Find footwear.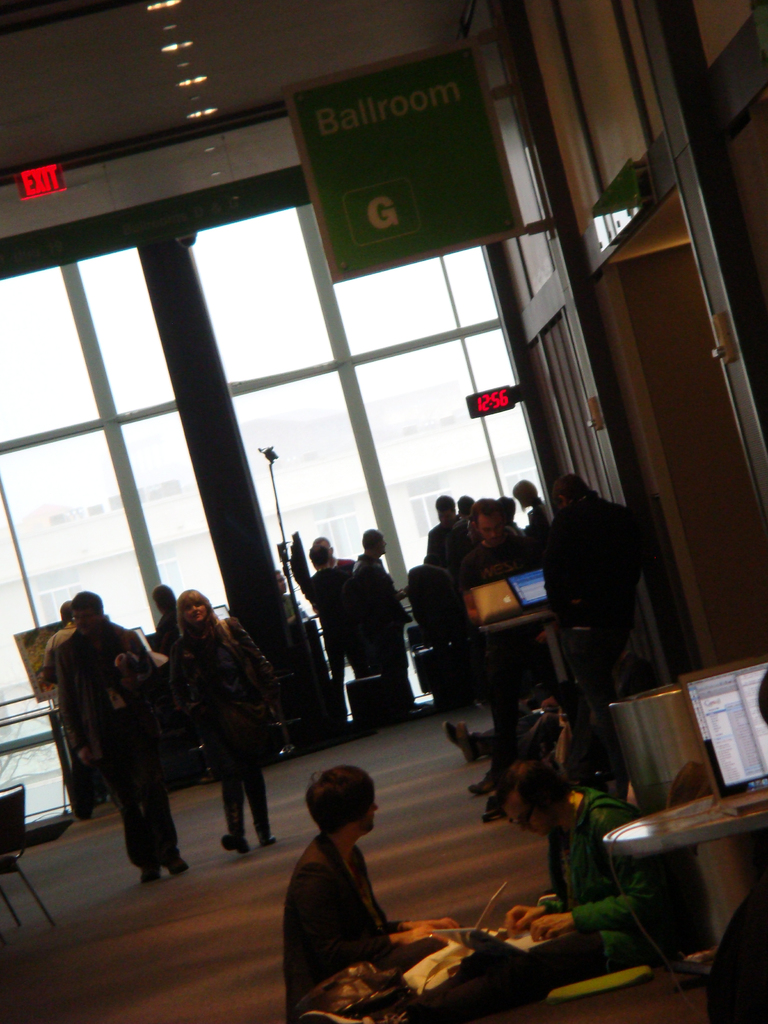
left=457, top=717, right=480, bottom=768.
